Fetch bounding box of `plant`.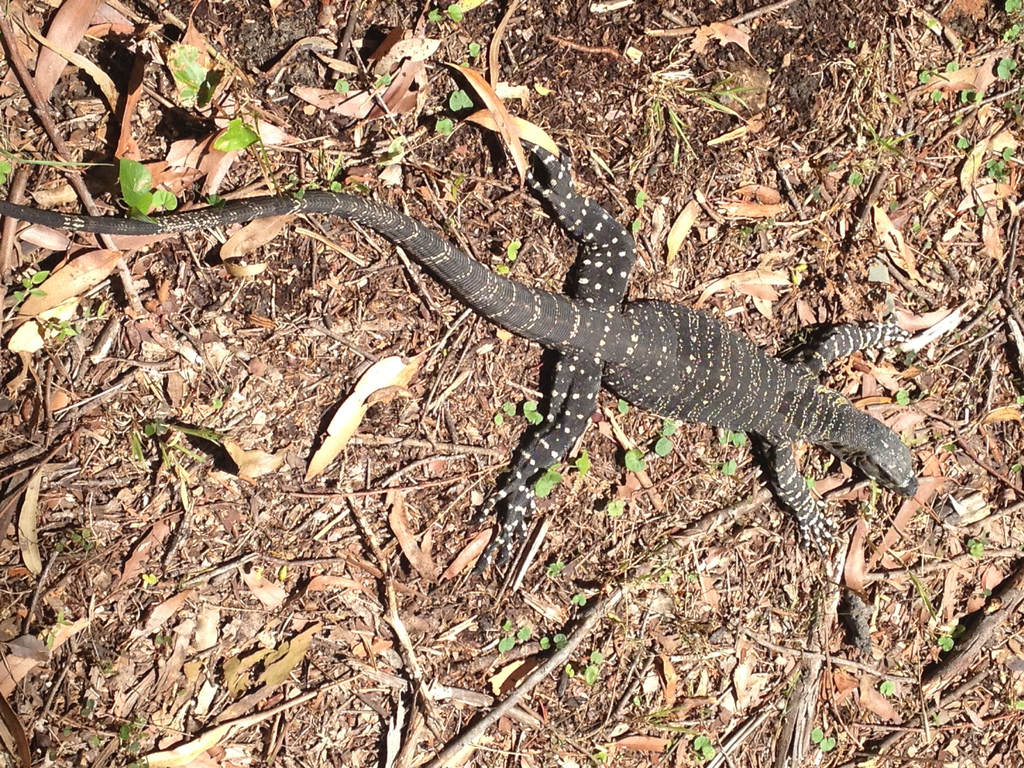
Bbox: x1=205 y1=397 x2=231 y2=413.
